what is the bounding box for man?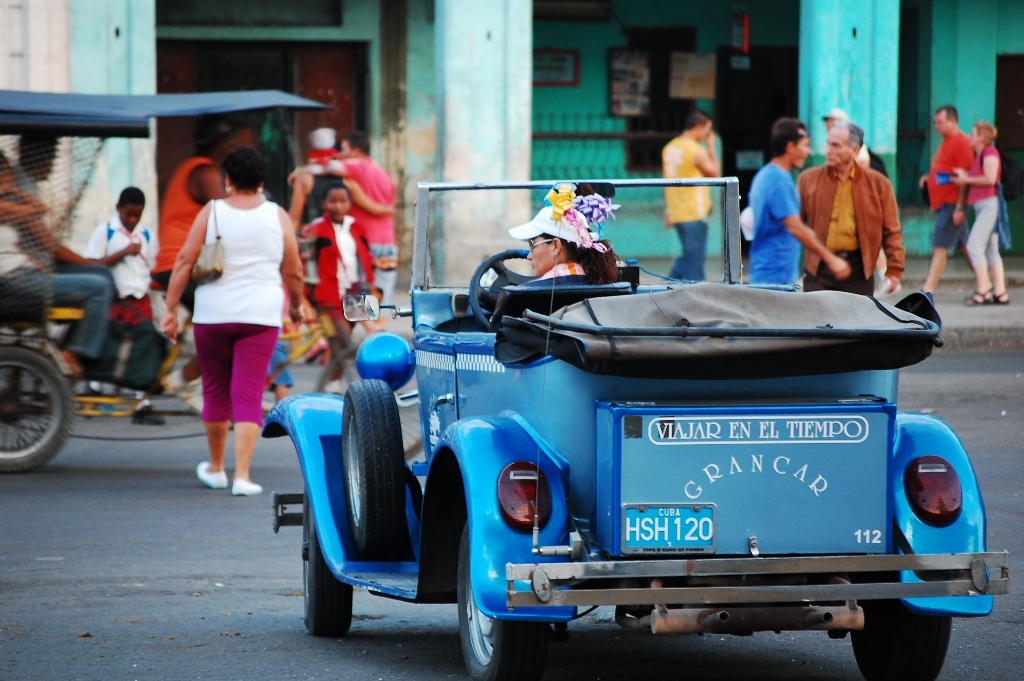
pyautogui.locateOnScreen(664, 106, 723, 281).
